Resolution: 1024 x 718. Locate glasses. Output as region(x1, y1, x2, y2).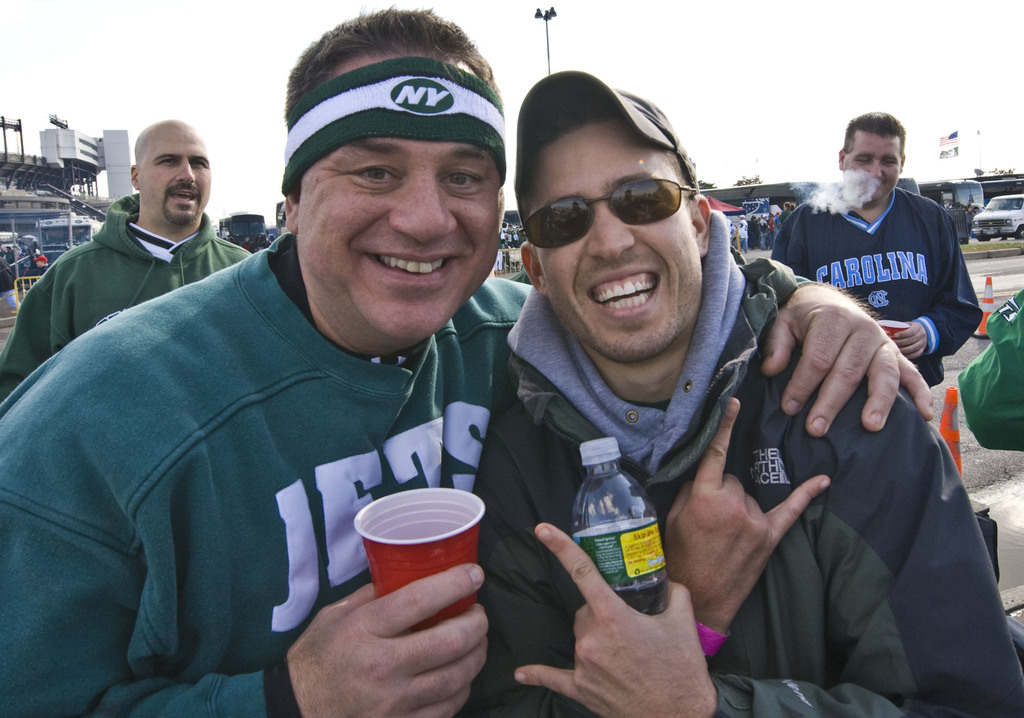
region(533, 165, 708, 234).
